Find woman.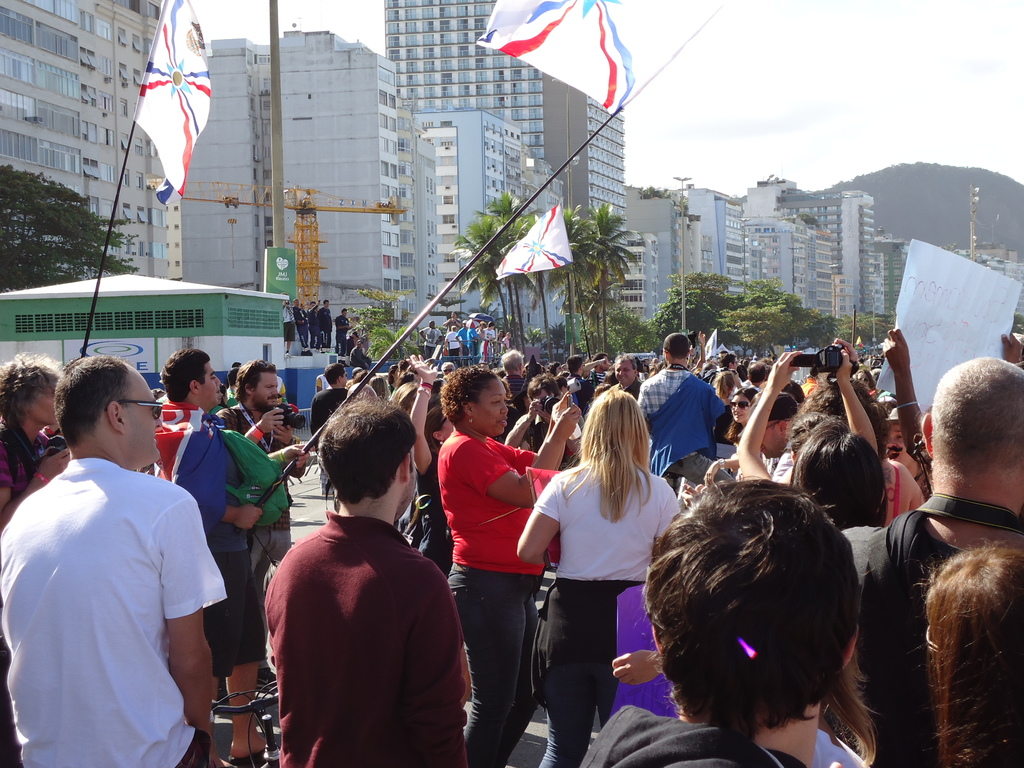
locate(368, 375, 385, 399).
